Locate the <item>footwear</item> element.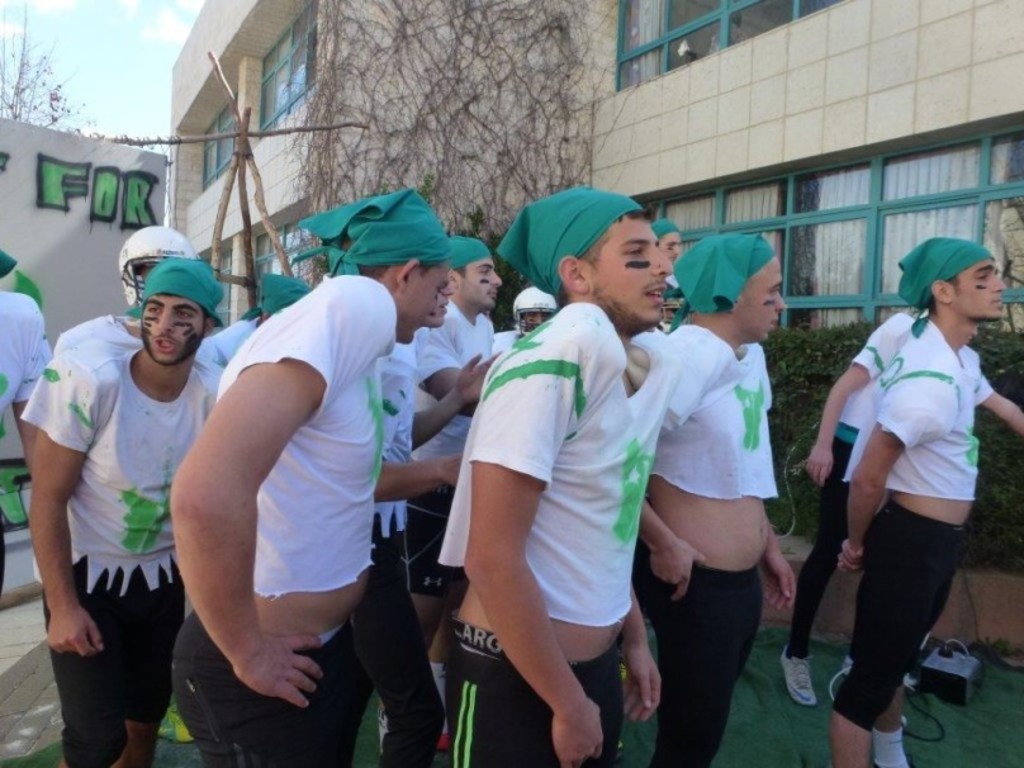
Element bbox: bbox(375, 697, 390, 755).
